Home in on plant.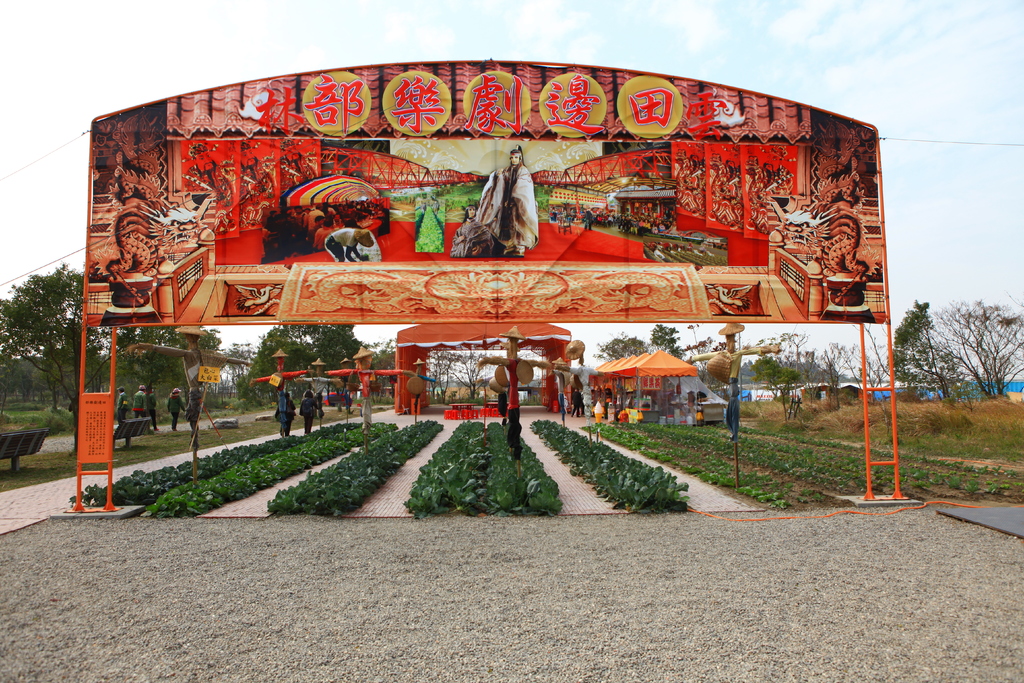
Homed in at bbox(937, 465, 956, 484).
